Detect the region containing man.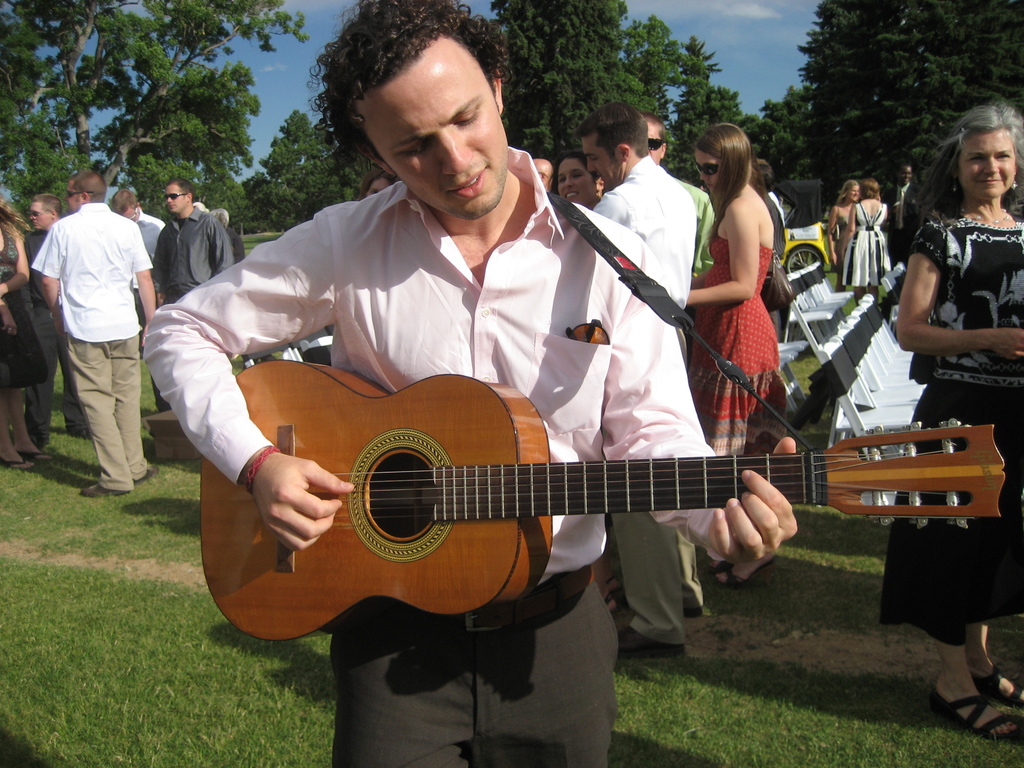
[884,156,927,312].
